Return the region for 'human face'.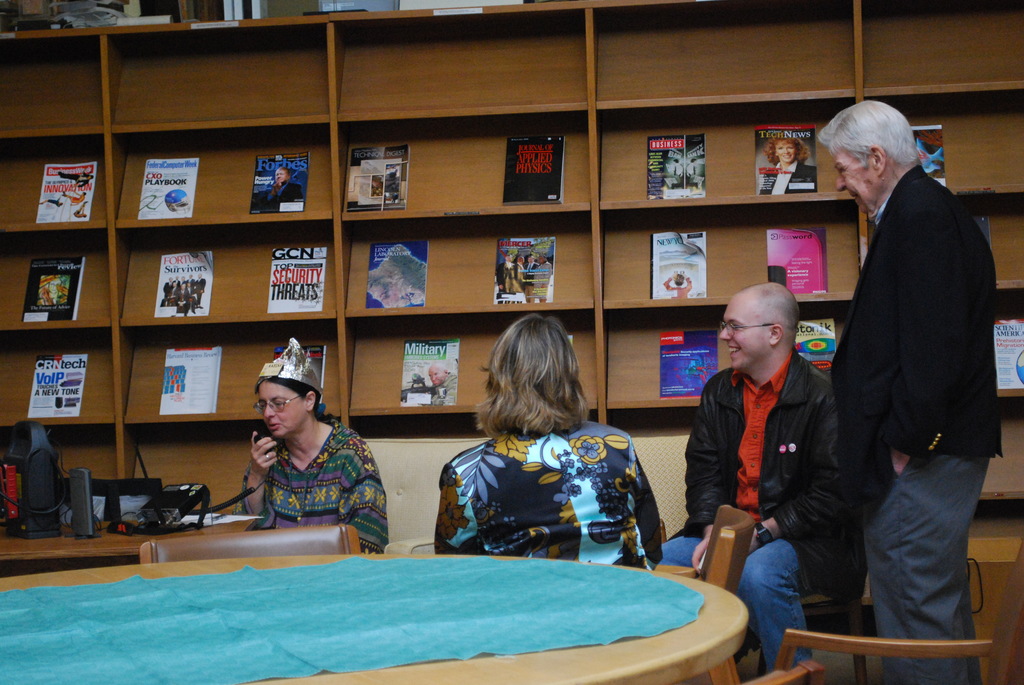
bbox(274, 168, 287, 182).
